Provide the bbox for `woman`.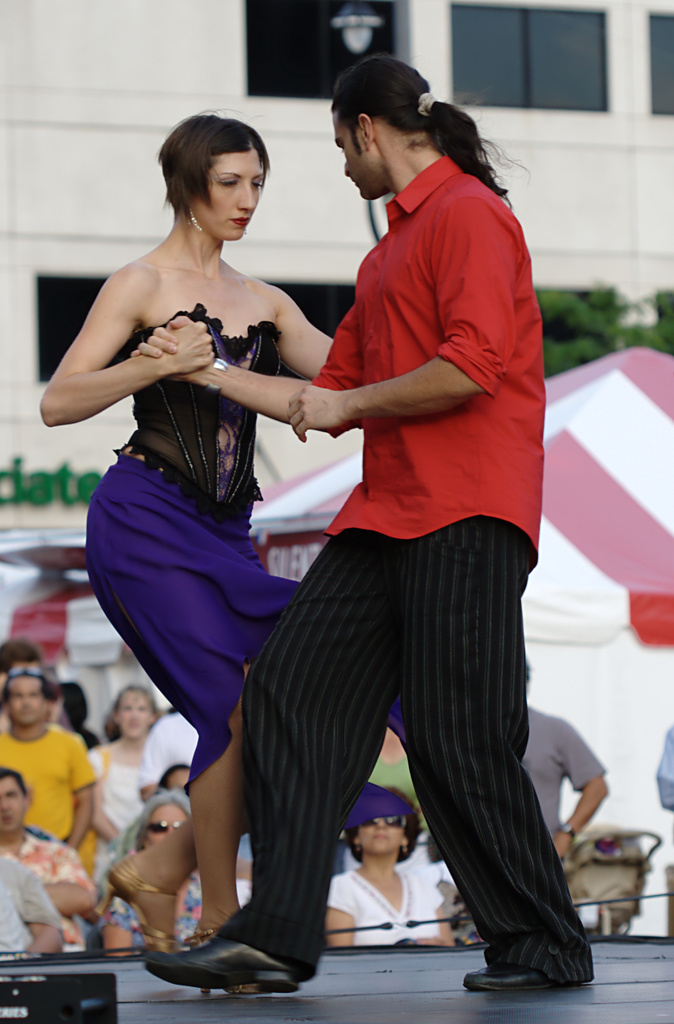
90/795/234/966.
